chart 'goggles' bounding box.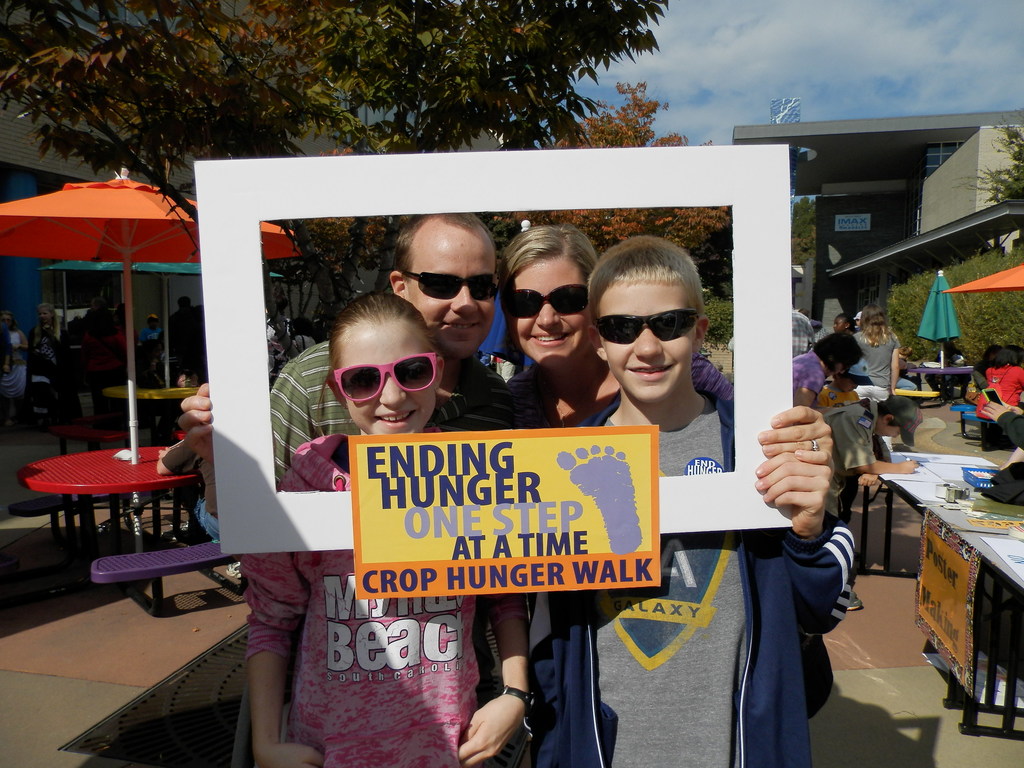
Charted: (x1=395, y1=268, x2=503, y2=302).
